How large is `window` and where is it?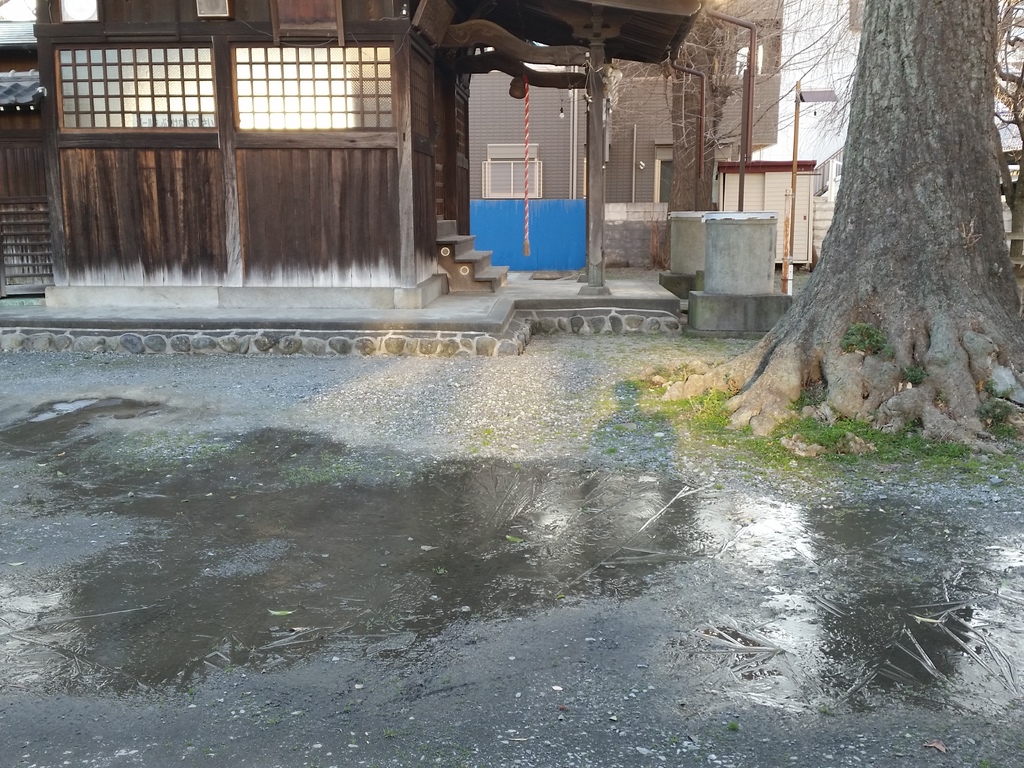
Bounding box: [54, 38, 211, 132].
